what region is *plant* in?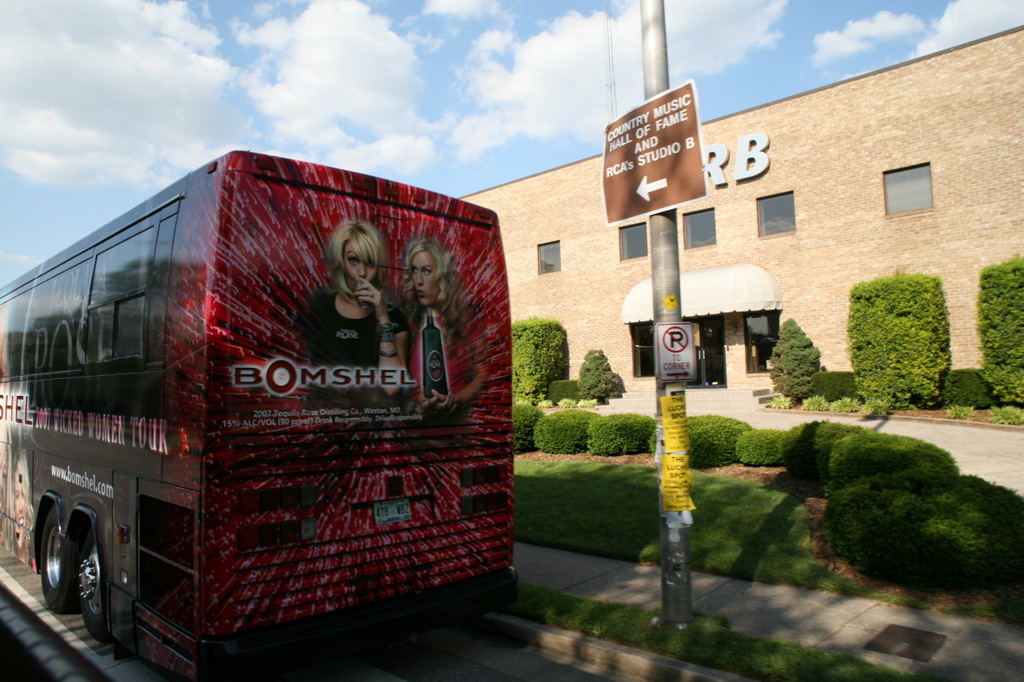
799,393,828,409.
